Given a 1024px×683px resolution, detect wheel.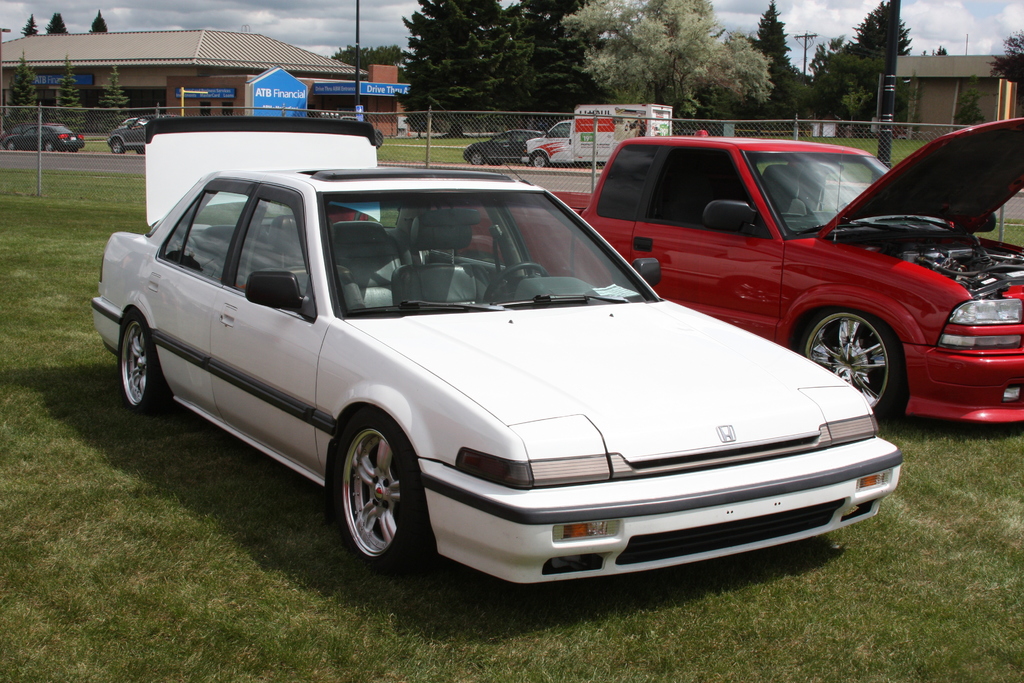
pyautogui.locateOnScreen(795, 305, 908, 420).
